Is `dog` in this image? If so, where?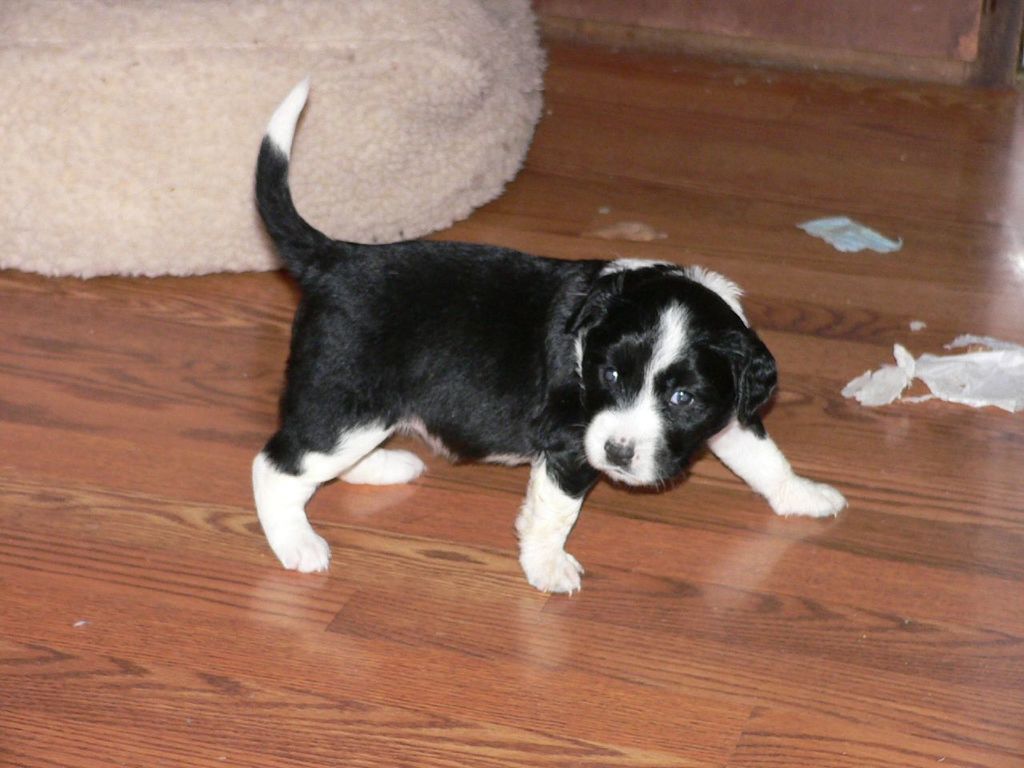
Yes, at <region>239, 74, 846, 598</region>.
